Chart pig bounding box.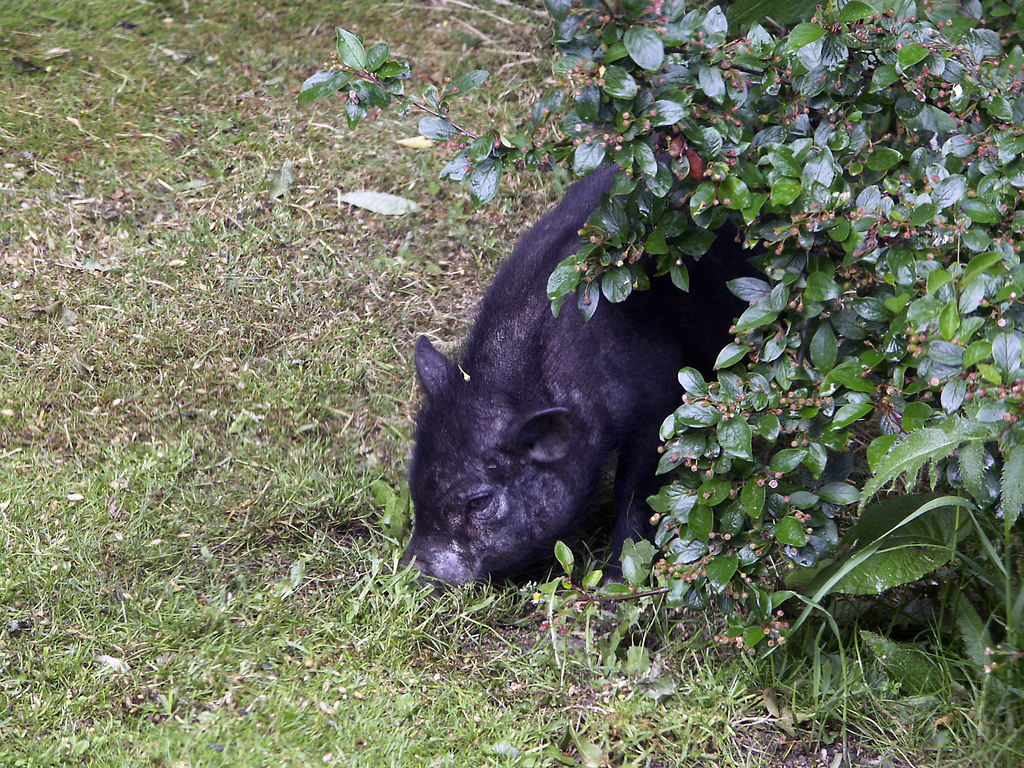
Charted: rect(393, 131, 775, 593).
